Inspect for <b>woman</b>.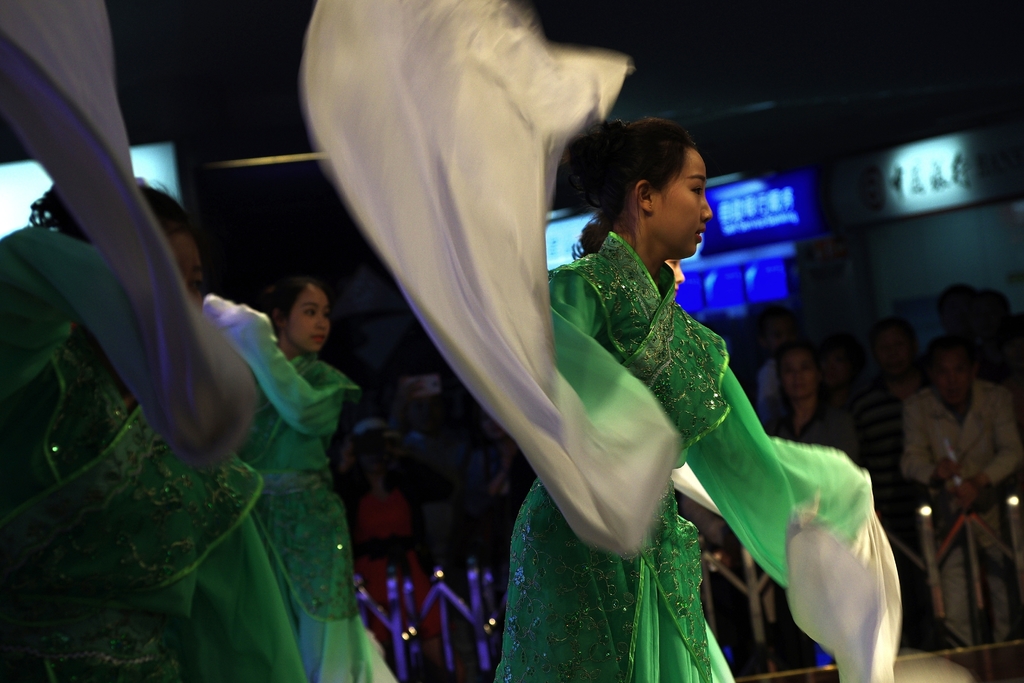
Inspection: l=392, t=90, r=874, b=659.
